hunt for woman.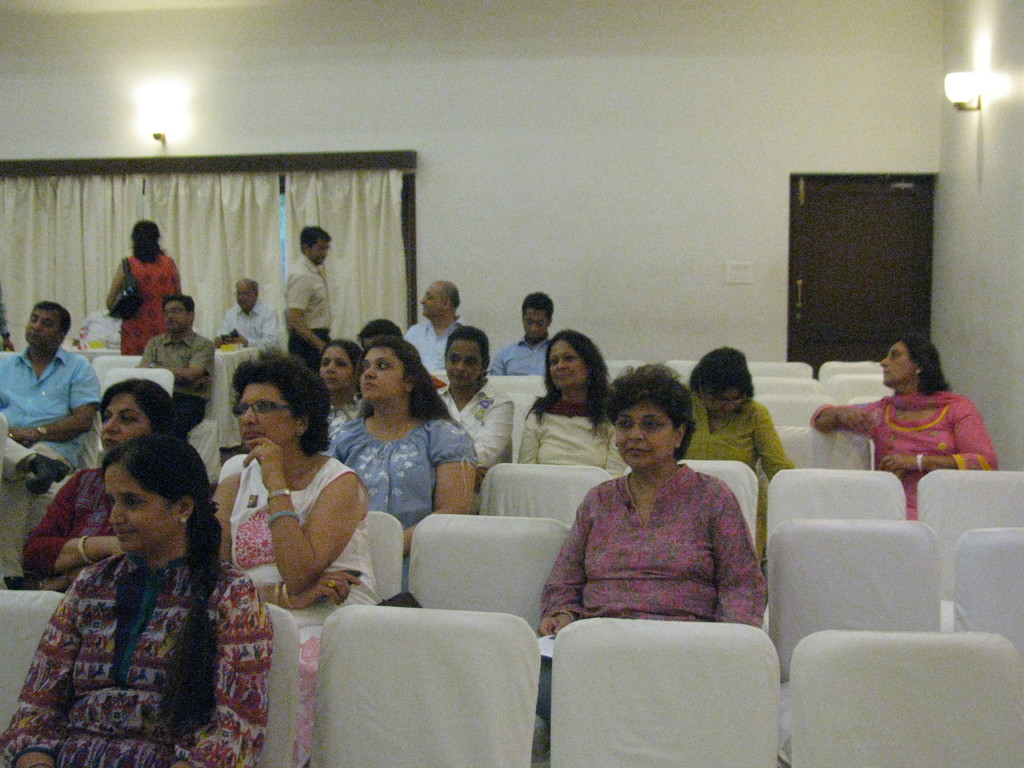
Hunted down at [left=24, top=380, right=188, bottom=593].
